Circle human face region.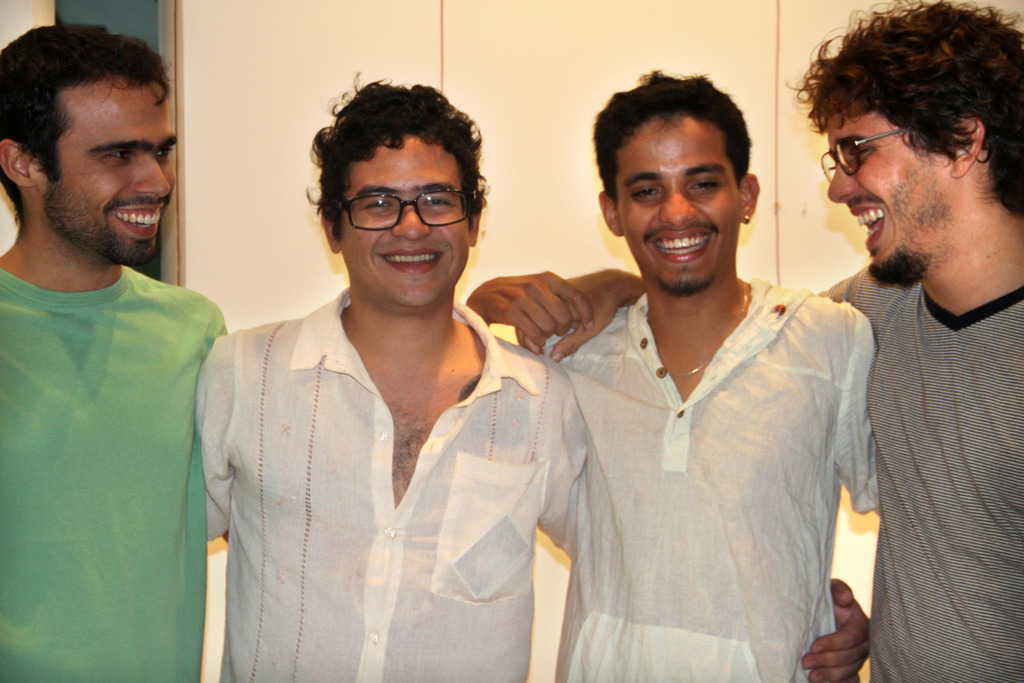
Region: pyautogui.locateOnScreen(341, 131, 474, 306).
